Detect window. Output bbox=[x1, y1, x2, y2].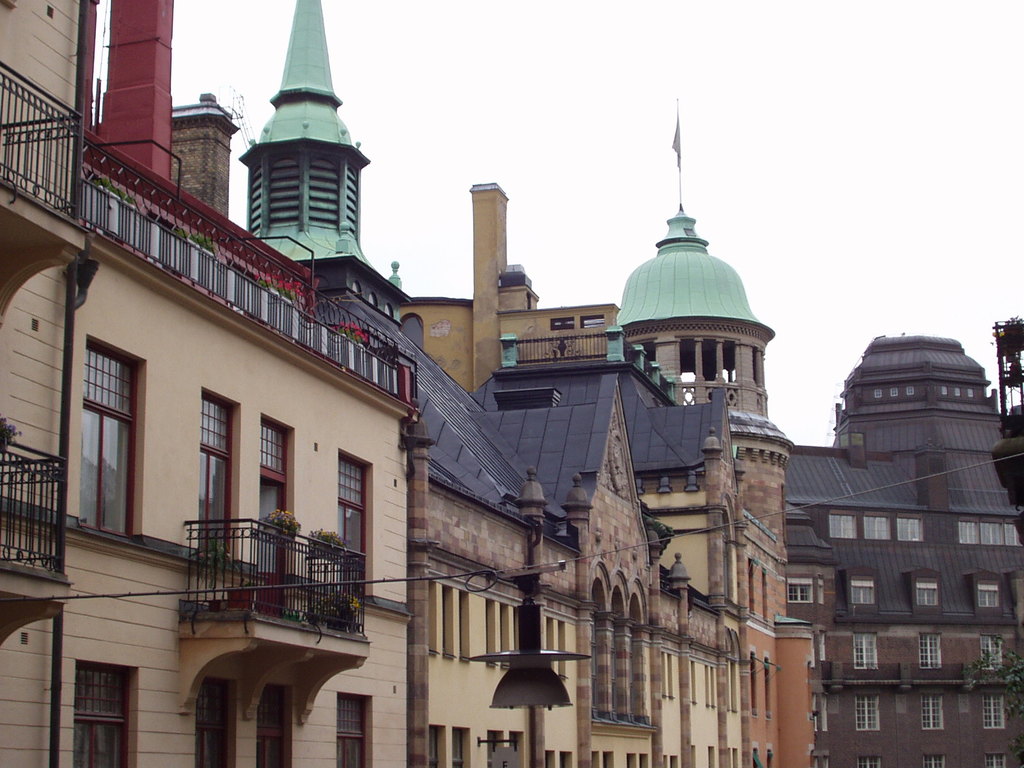
bbox=[340, 695, 371, 767].
